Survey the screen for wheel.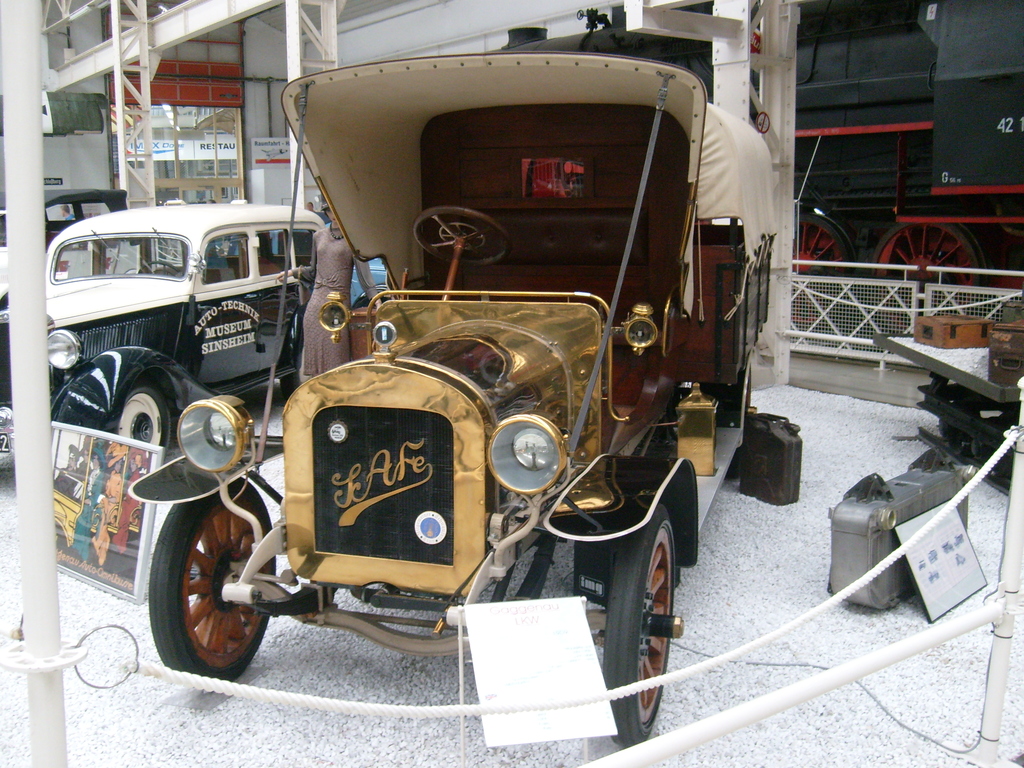
Survey found: <bbox>872, 222, 980, 335</bbox>.
